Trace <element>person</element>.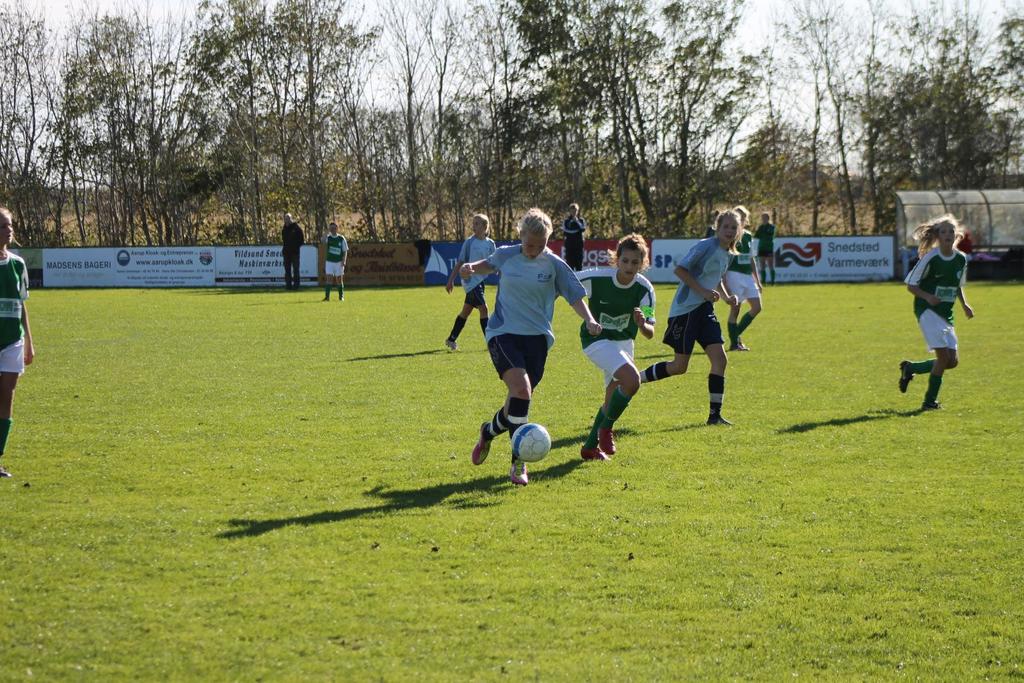
Traced to bbox=[472, 214, 579, 507].
